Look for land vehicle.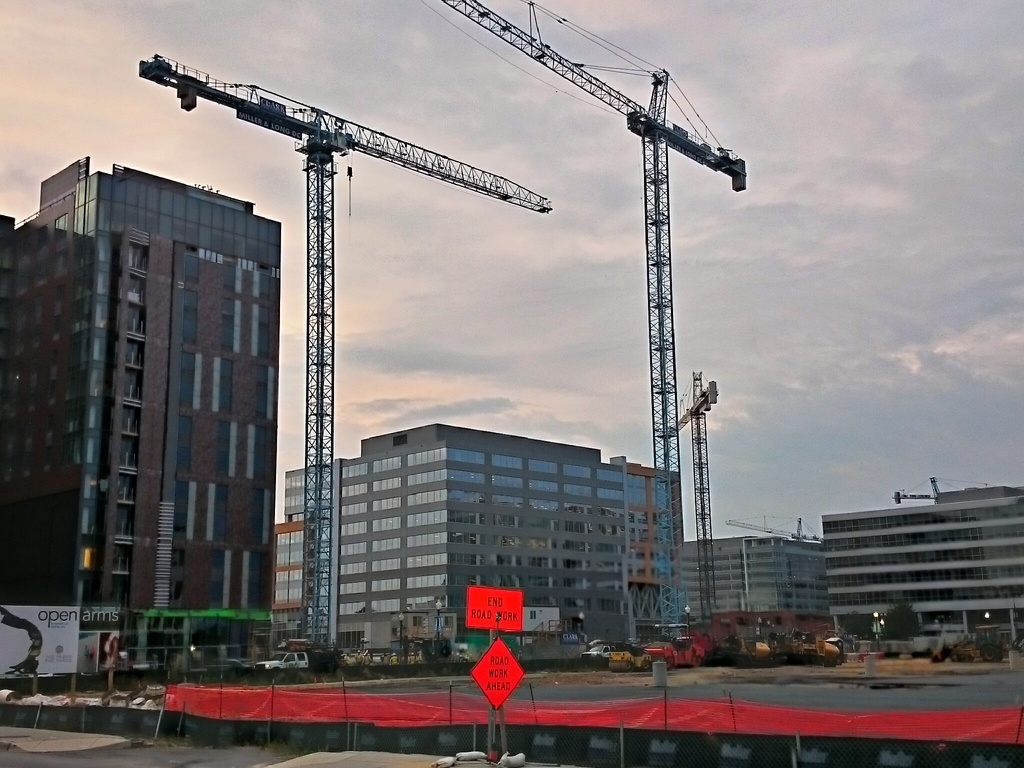
Found: bbox=[940, 624, 1004, 659].
